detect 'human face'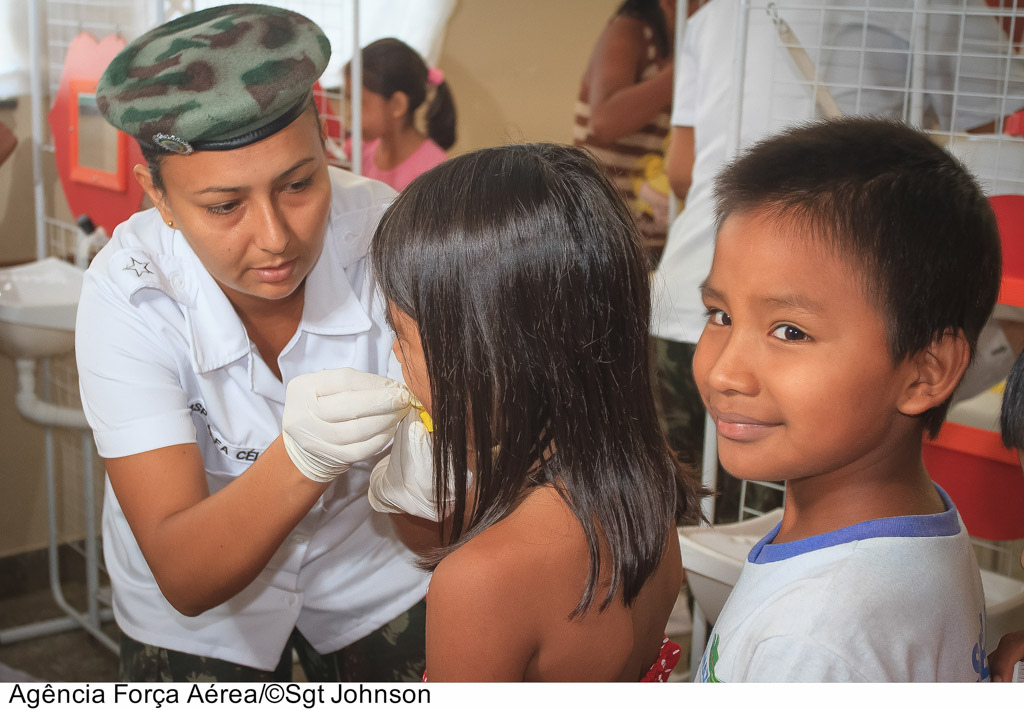
region(390, 296, 506, 452)
